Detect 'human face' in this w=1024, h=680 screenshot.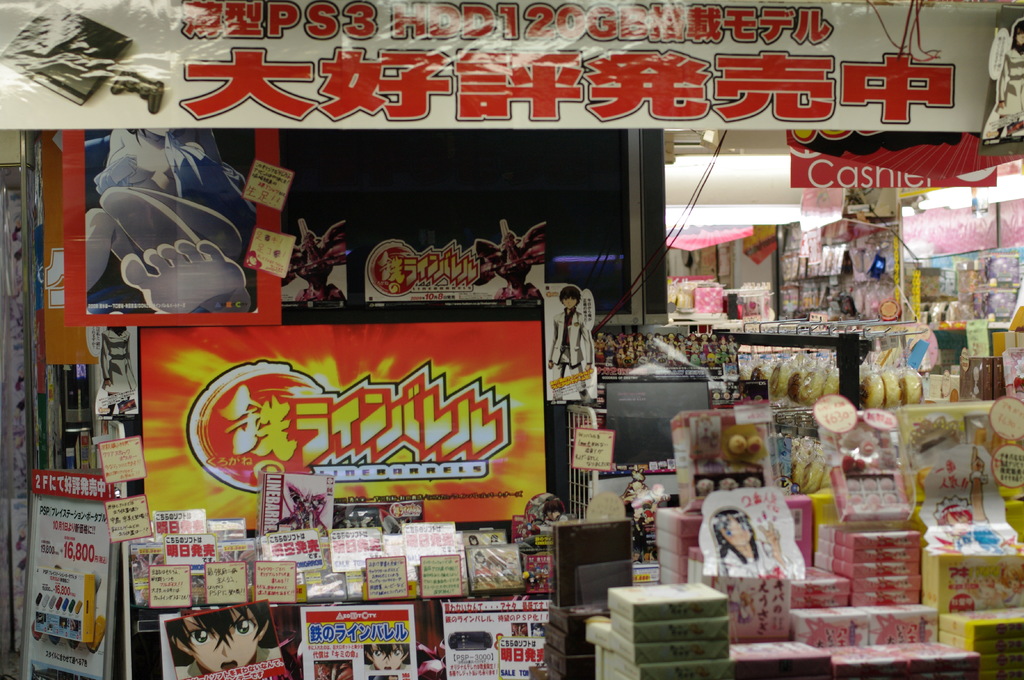
Detection: region(562, 297, 576, 308).
